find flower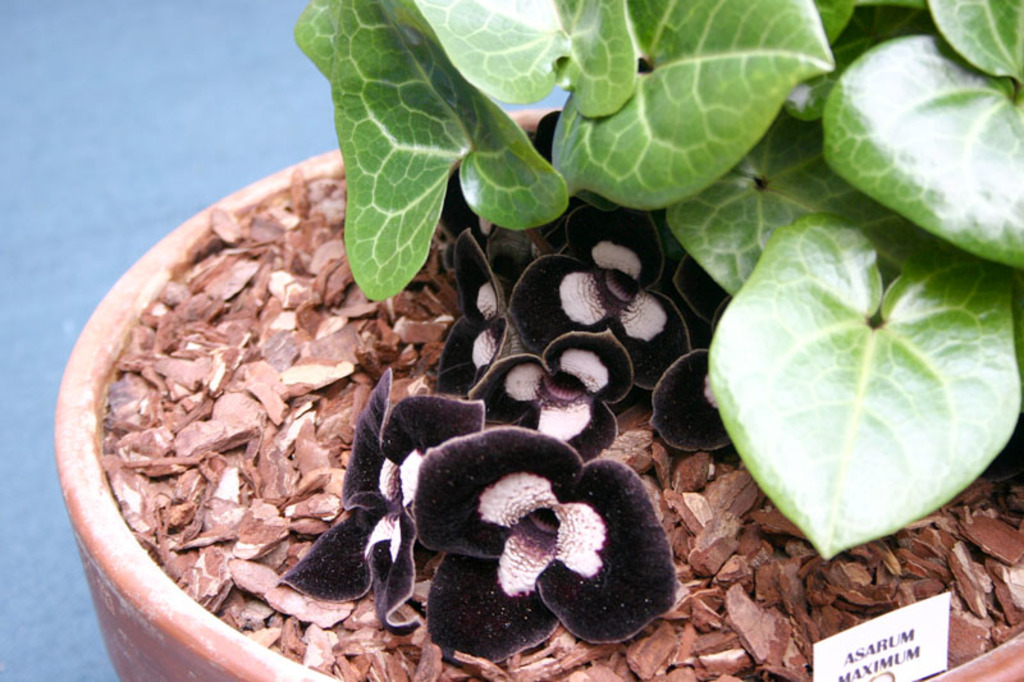
{"x1": 415, "y1": 424, "x2": 677, "y2": 663}
